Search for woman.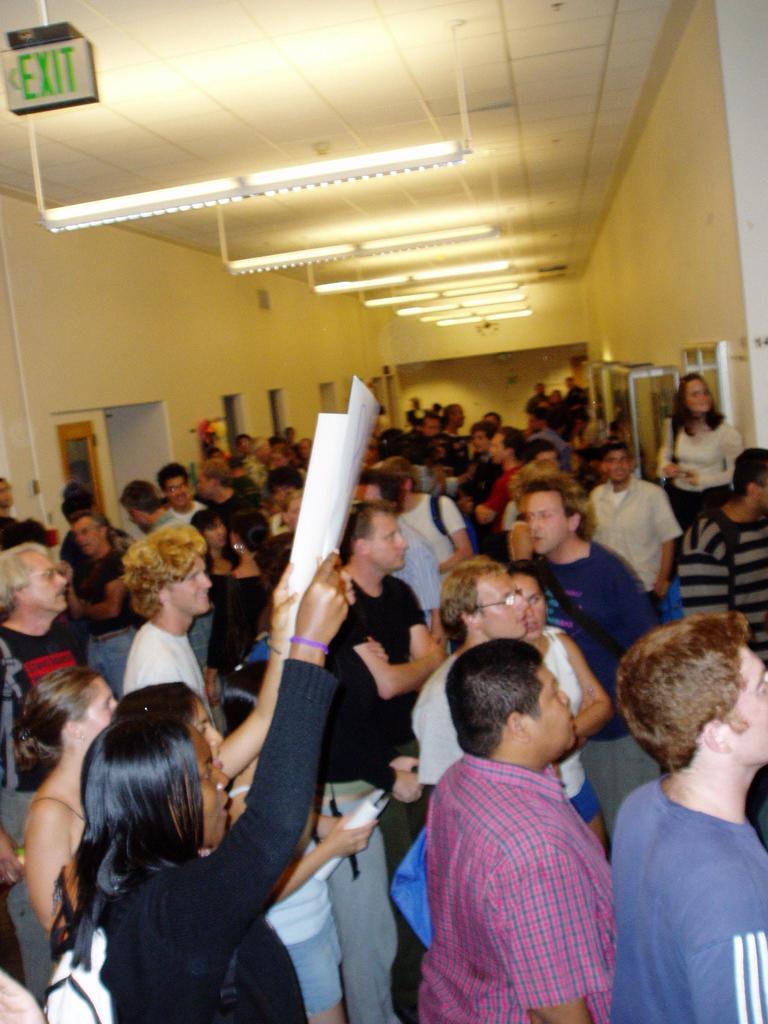
Found at 113/561/312/777.
